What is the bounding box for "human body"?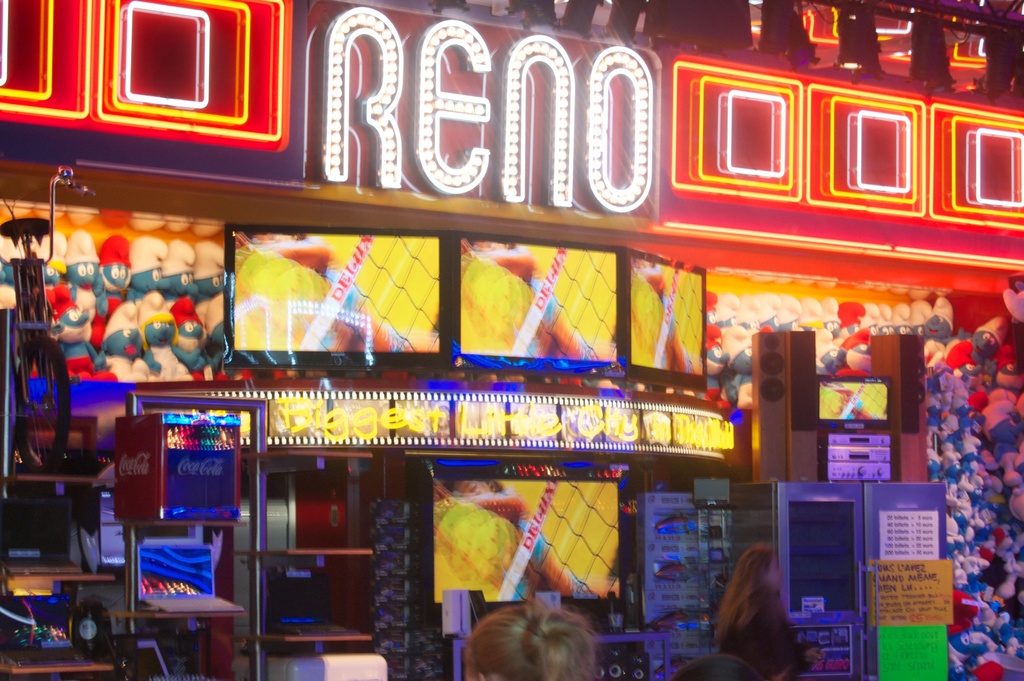
select_region(708, 543, 830, 680).
